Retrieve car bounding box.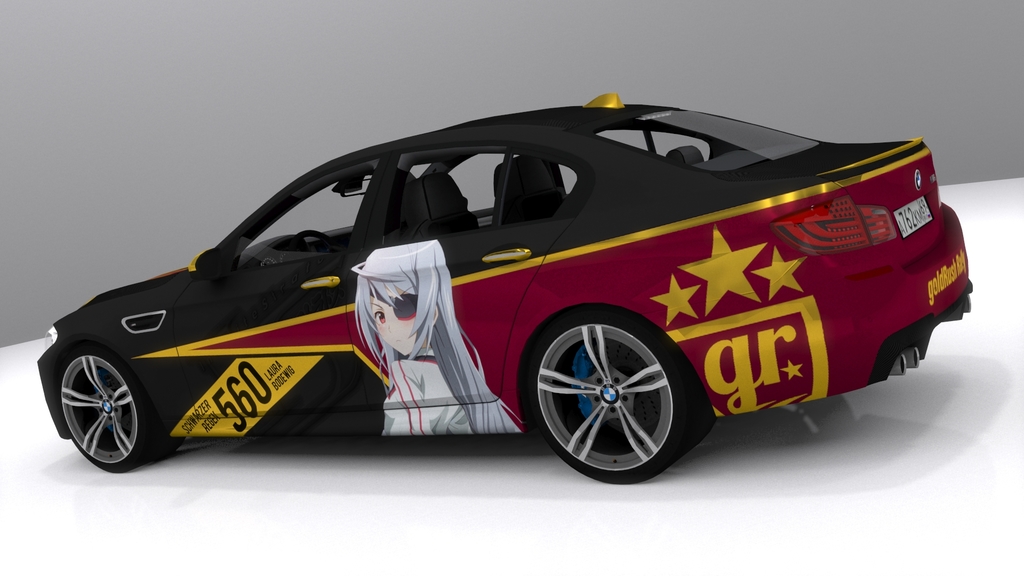
Bounding box: detection(34, 88, 981, 490).
